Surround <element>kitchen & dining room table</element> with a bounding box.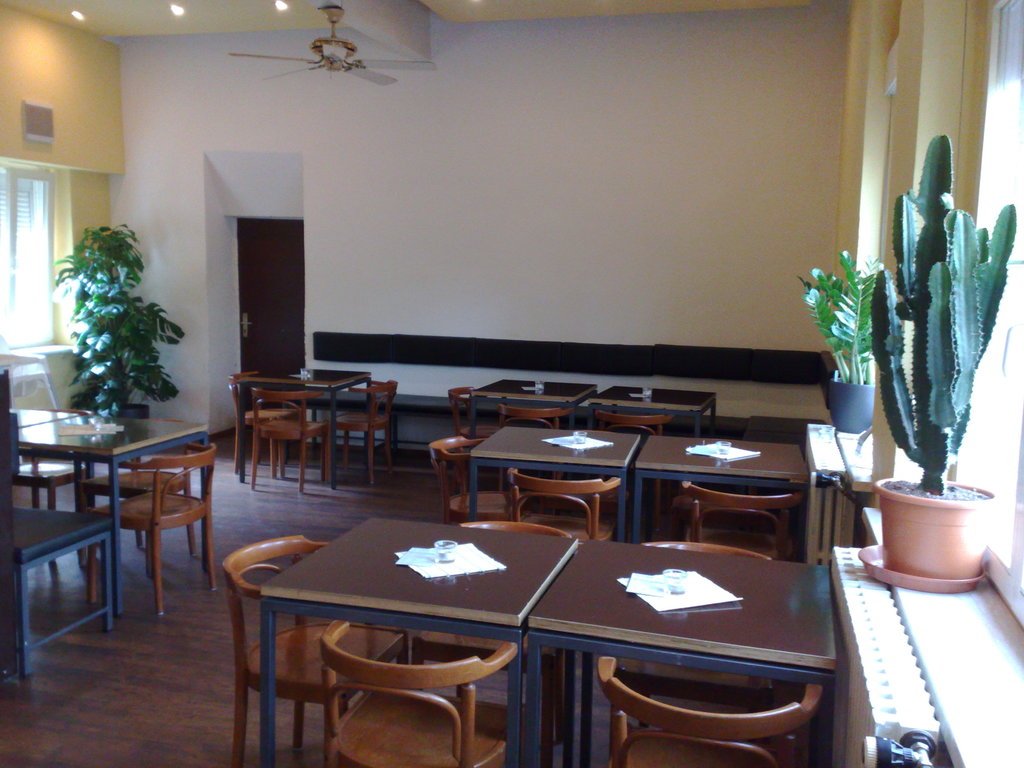
[259,528,771,748].
